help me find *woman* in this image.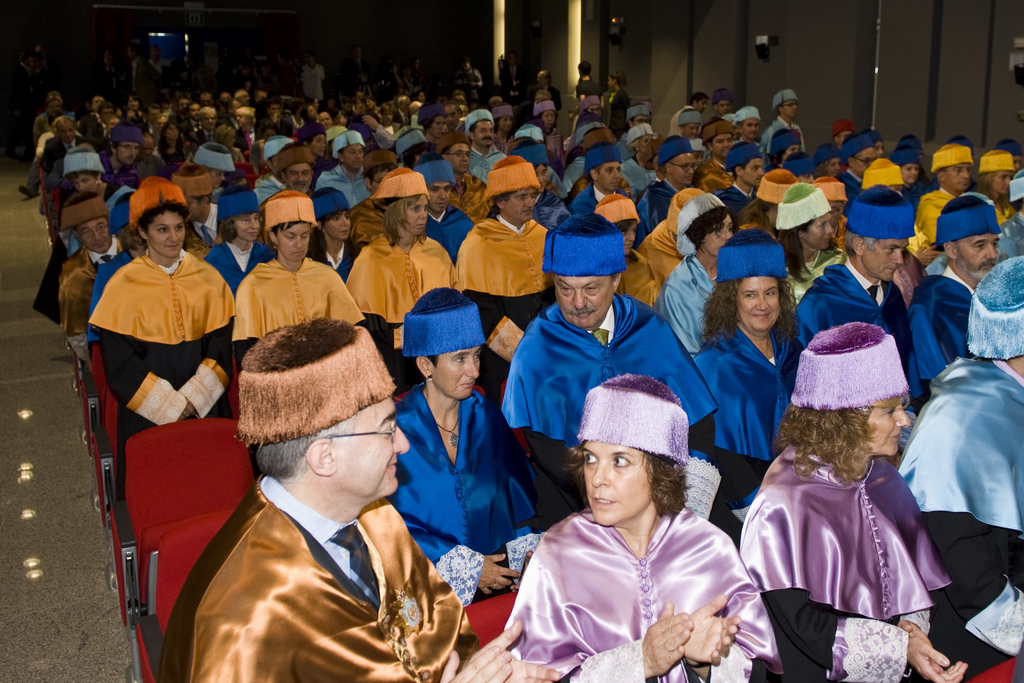
Found it: pyautogui.locateOnScreen(501, 395, 749, 682).
